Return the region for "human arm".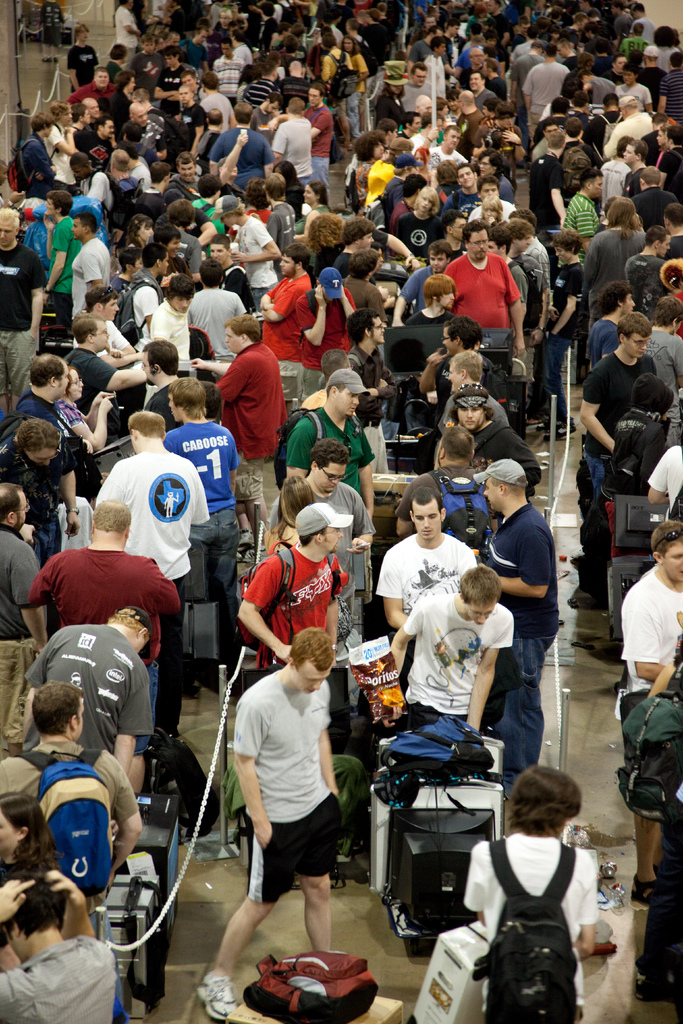
<region>263, 211, 278, 242</region>.
